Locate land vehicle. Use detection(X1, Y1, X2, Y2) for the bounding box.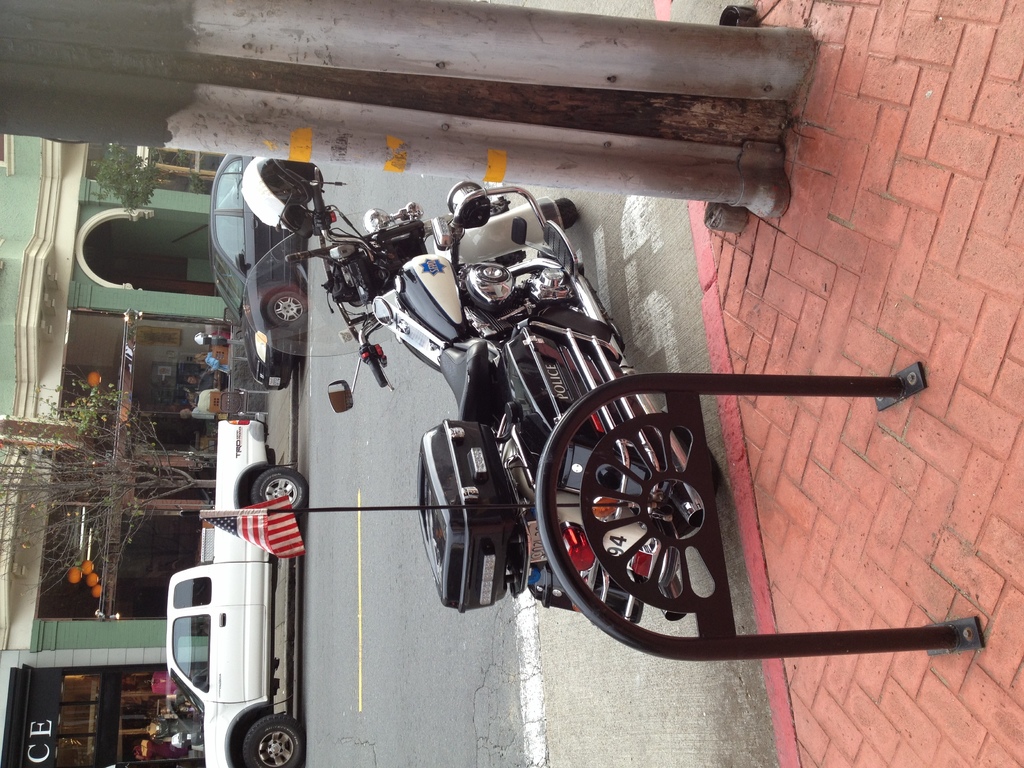
detection(206, 148, 305, 390).
